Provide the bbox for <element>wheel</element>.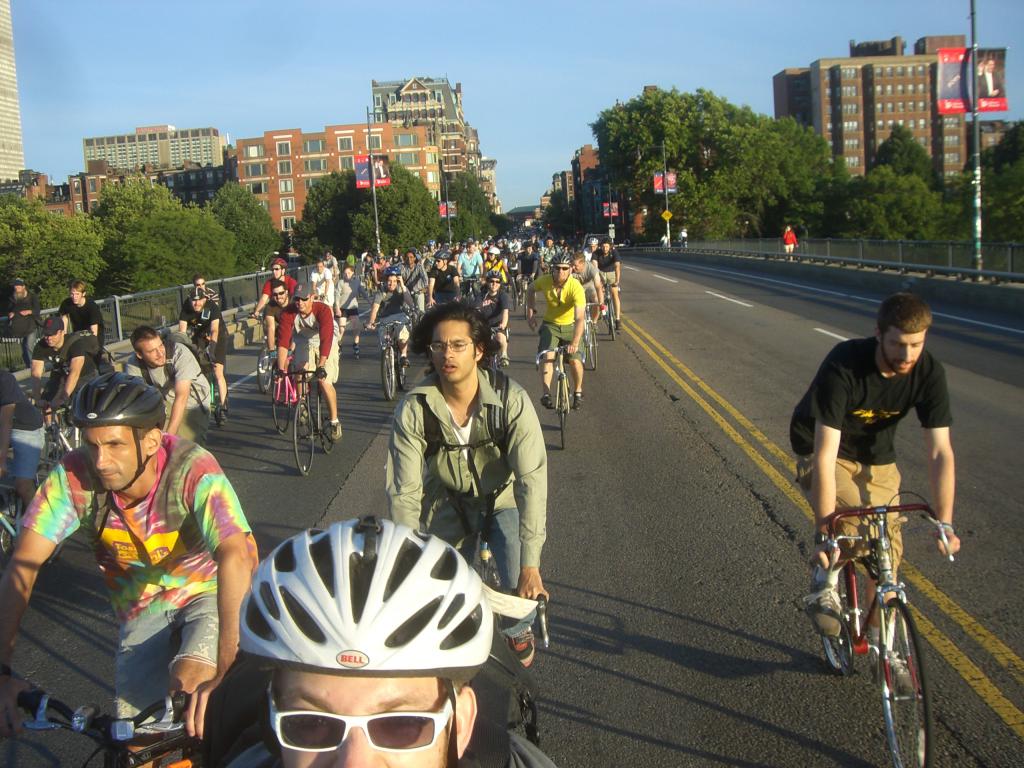
589, 324, 598, 369.
